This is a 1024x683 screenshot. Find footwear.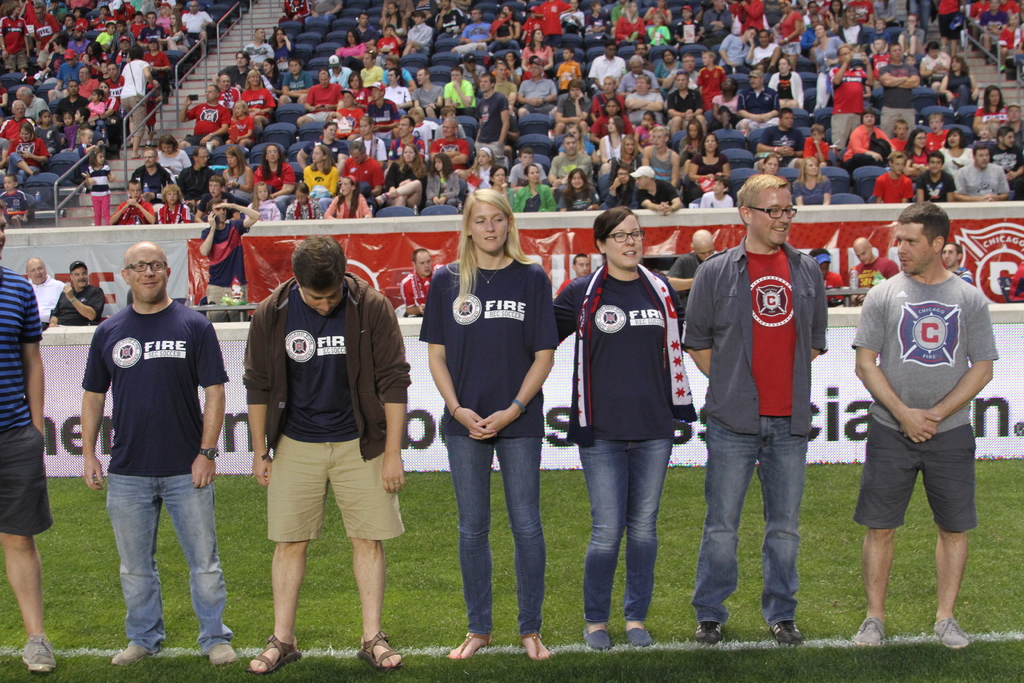
Bounding box: detection(111, 645, 152, 664).
